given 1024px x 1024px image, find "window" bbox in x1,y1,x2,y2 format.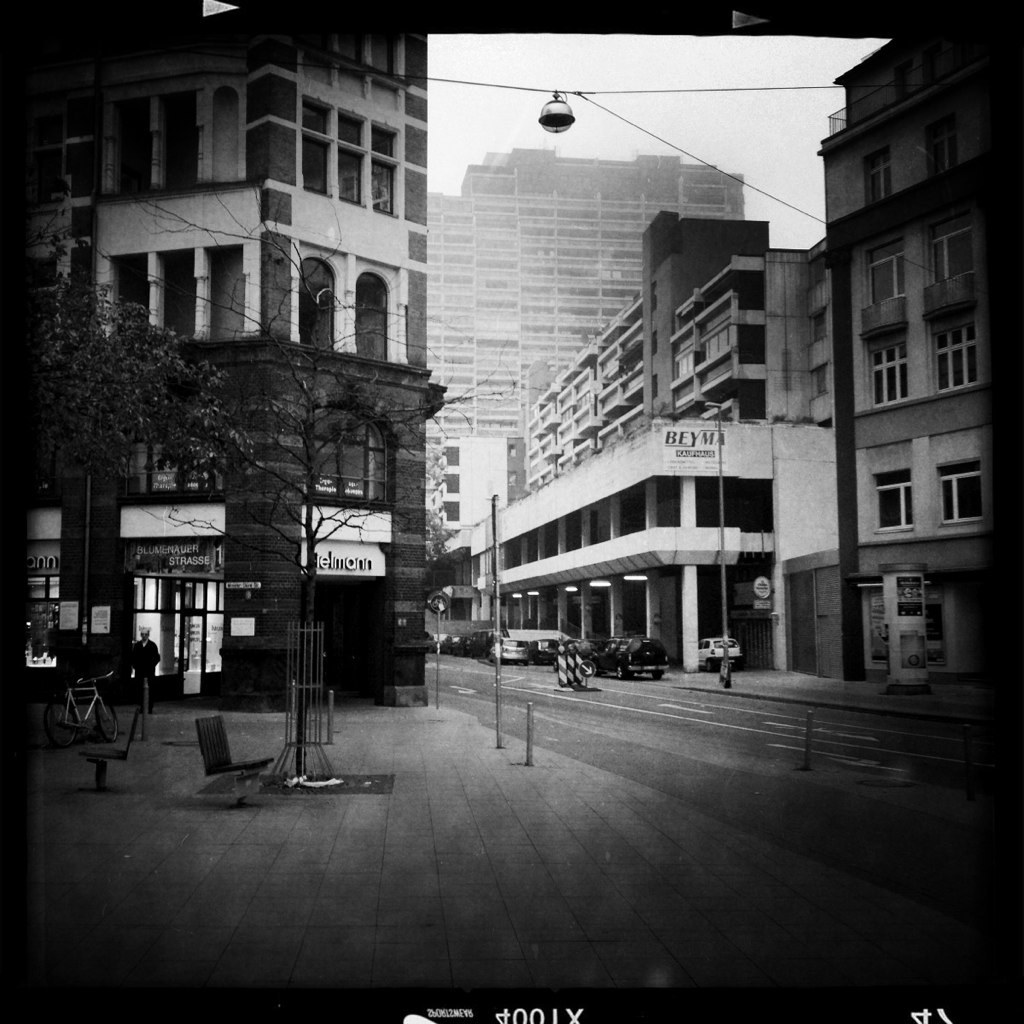
923,114,949,169.
